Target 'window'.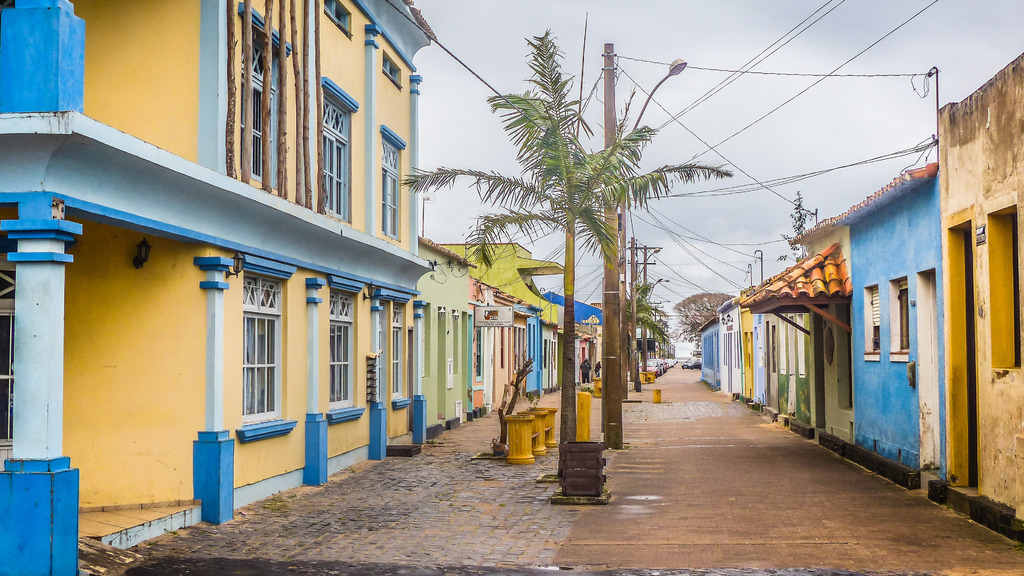
Target region: select_region(383, 134, 396, 240).
